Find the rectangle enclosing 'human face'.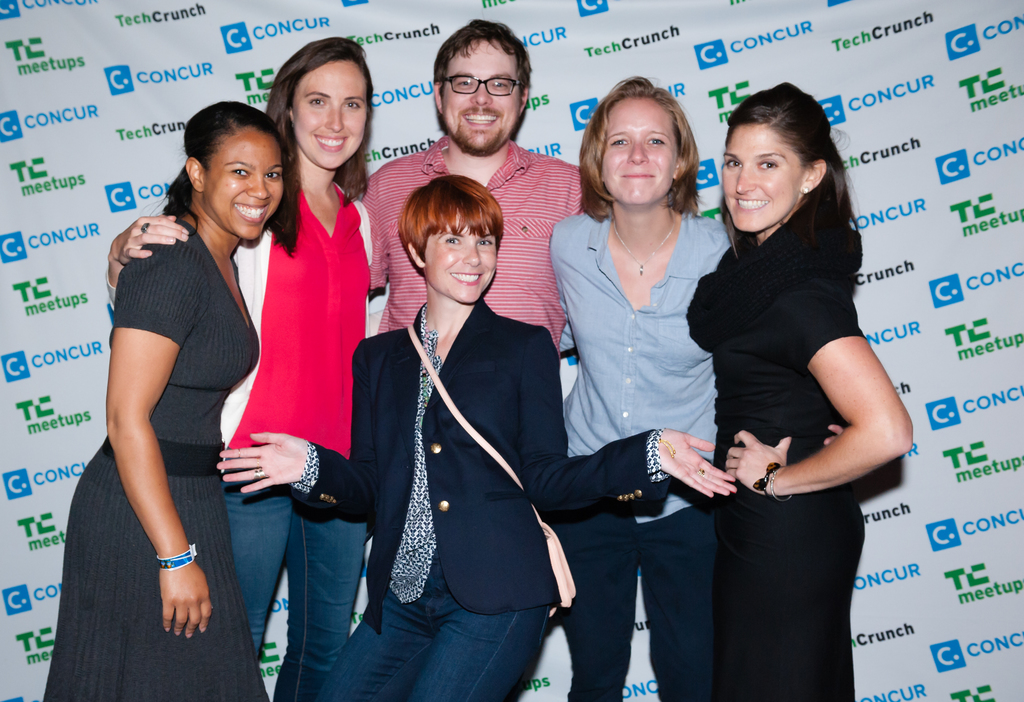
721/124/806/230.
